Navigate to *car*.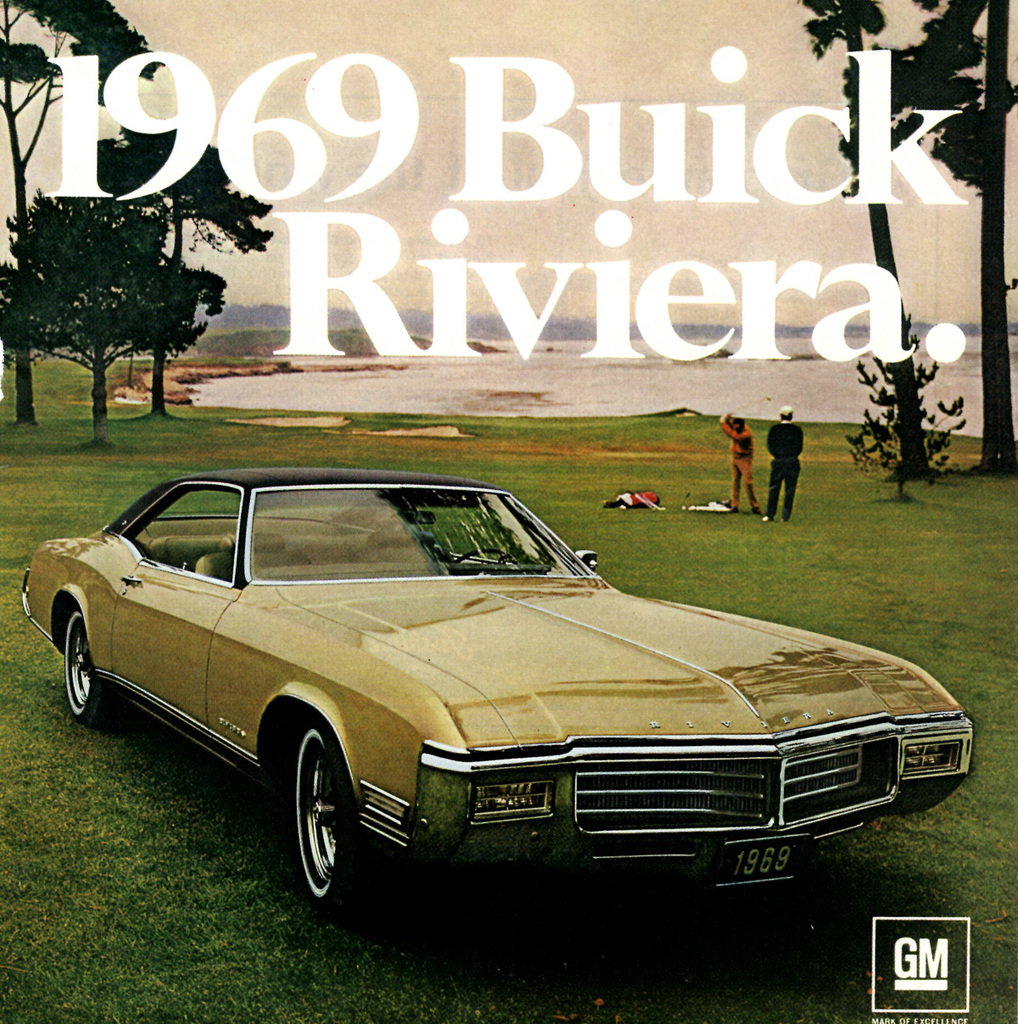
Navigation target: box(0, 449, 975, 911).
